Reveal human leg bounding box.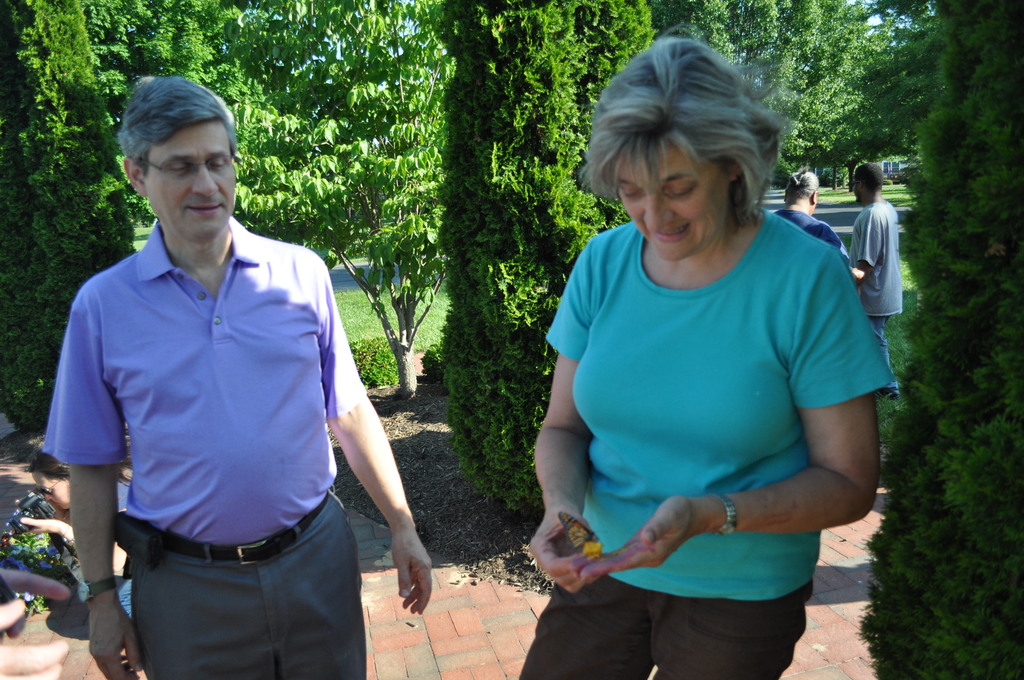
Revealed: locate(518, 572, 646, 679).
